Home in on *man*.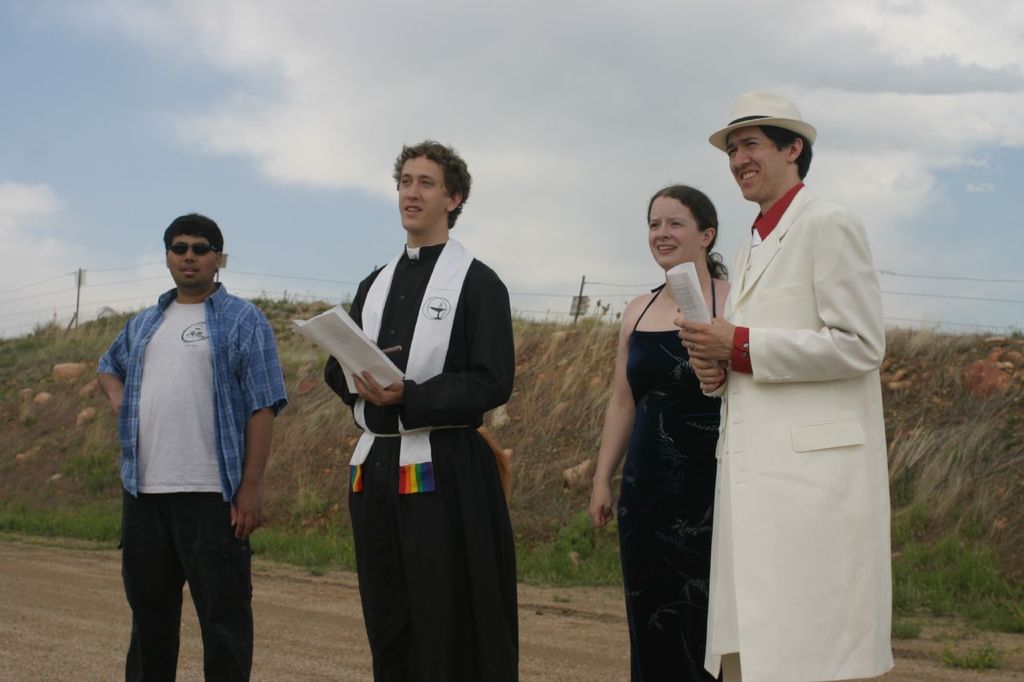
Homed in at x1=682 y1=58 x2=903 y2=681.
